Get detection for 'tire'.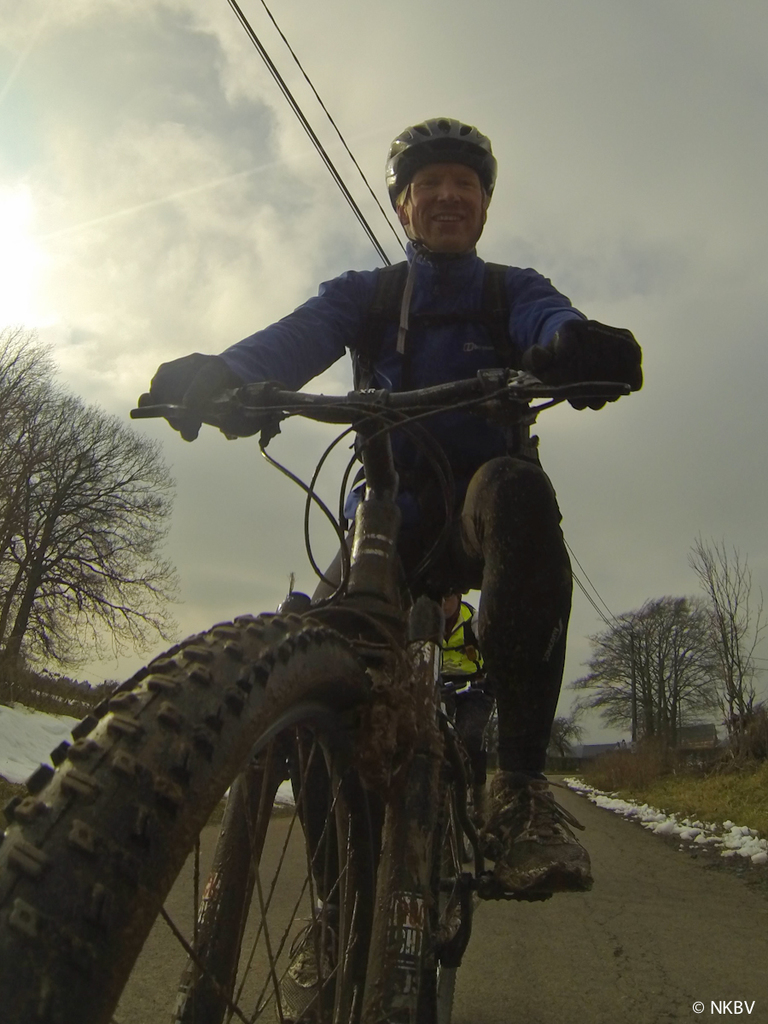
Detection: crop(434, 714, 484, 972).
